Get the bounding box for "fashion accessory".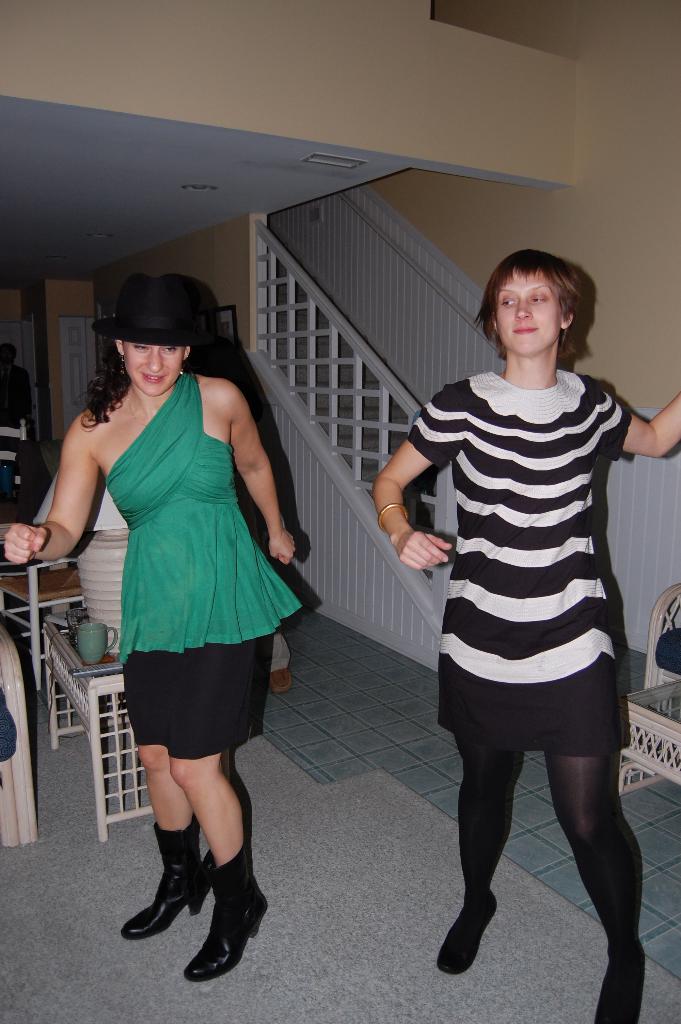
(x1=180, y1=358, x2=187, y2=373).
